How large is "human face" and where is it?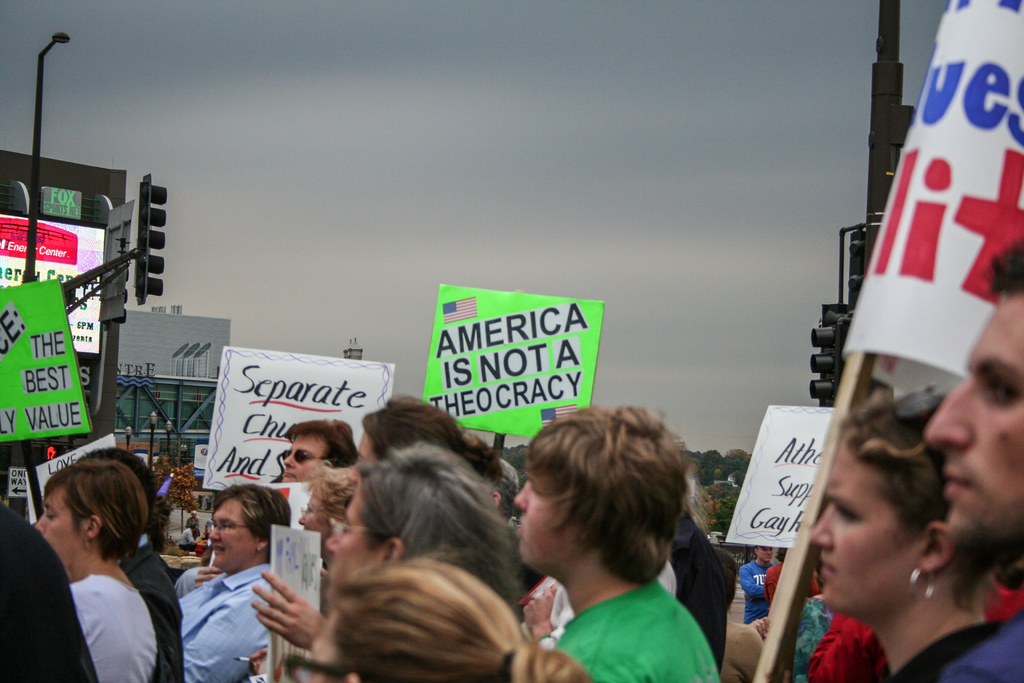
Bounding box: crop(207, 503, 264, 573).
